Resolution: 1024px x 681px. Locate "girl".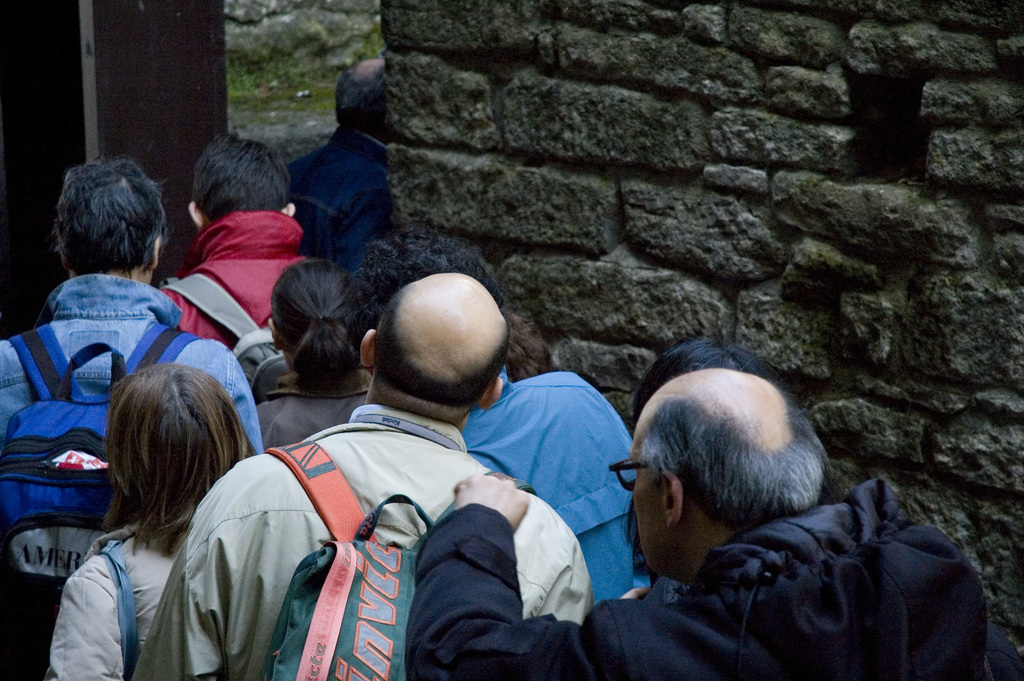
(x1=48, y1=366, x2=260, y2=680).
